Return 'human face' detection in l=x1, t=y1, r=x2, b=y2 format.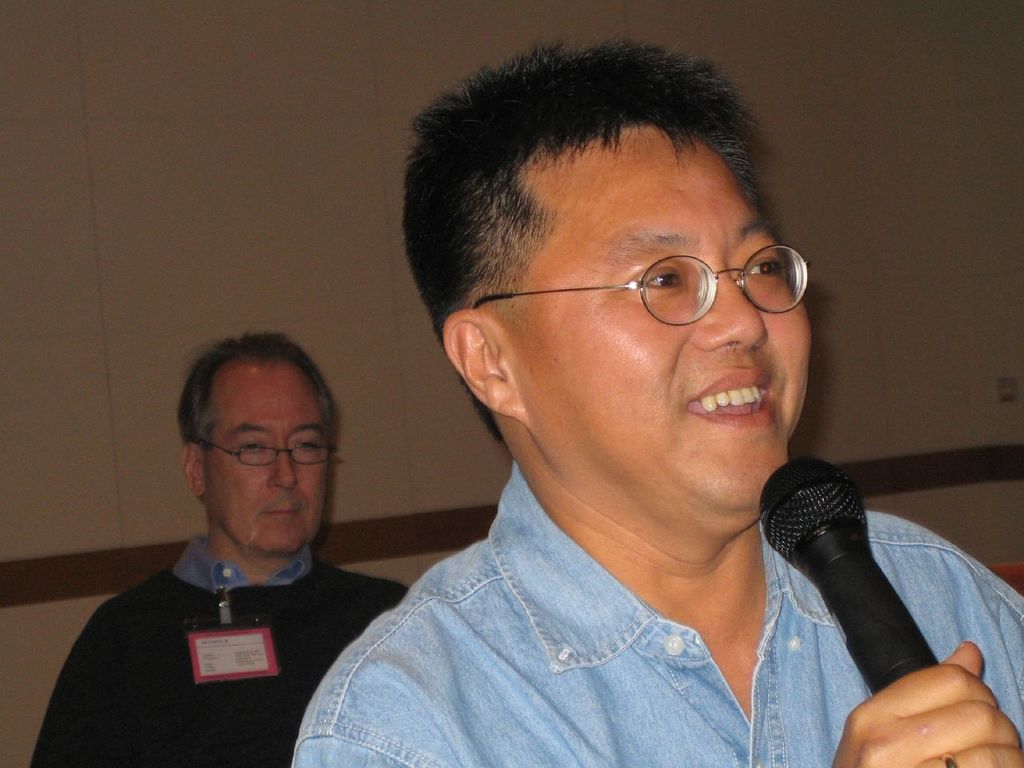
l=198, t=362, r=333, b=555.
